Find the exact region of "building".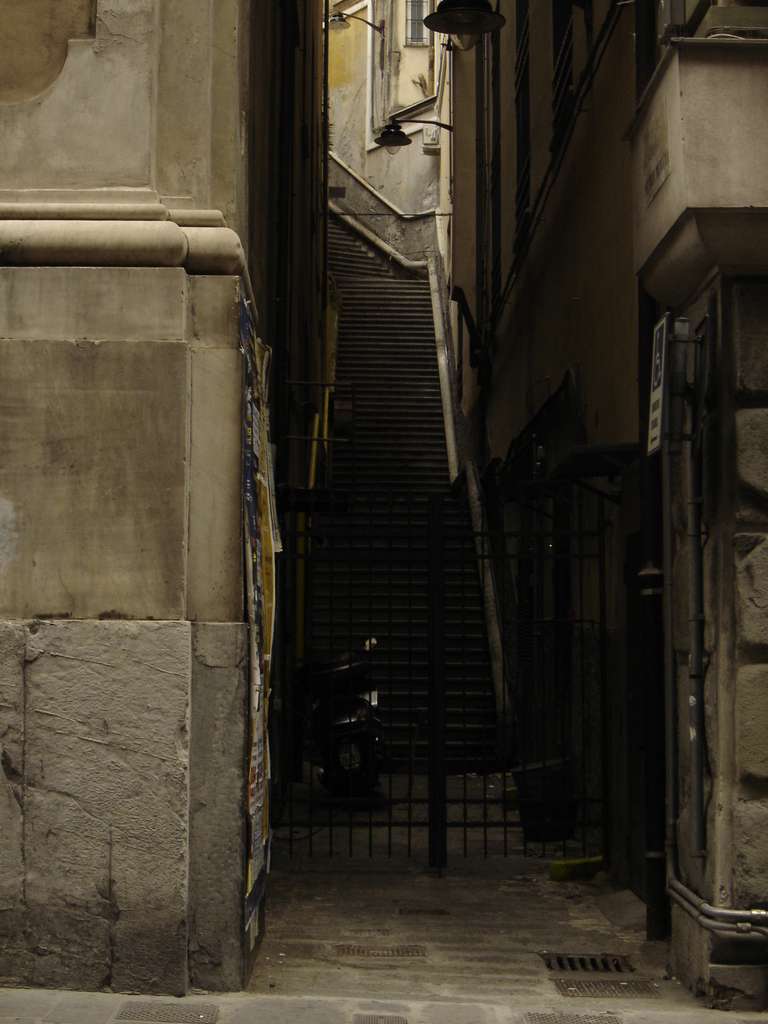
Exact region: 0/3/767/1021.
